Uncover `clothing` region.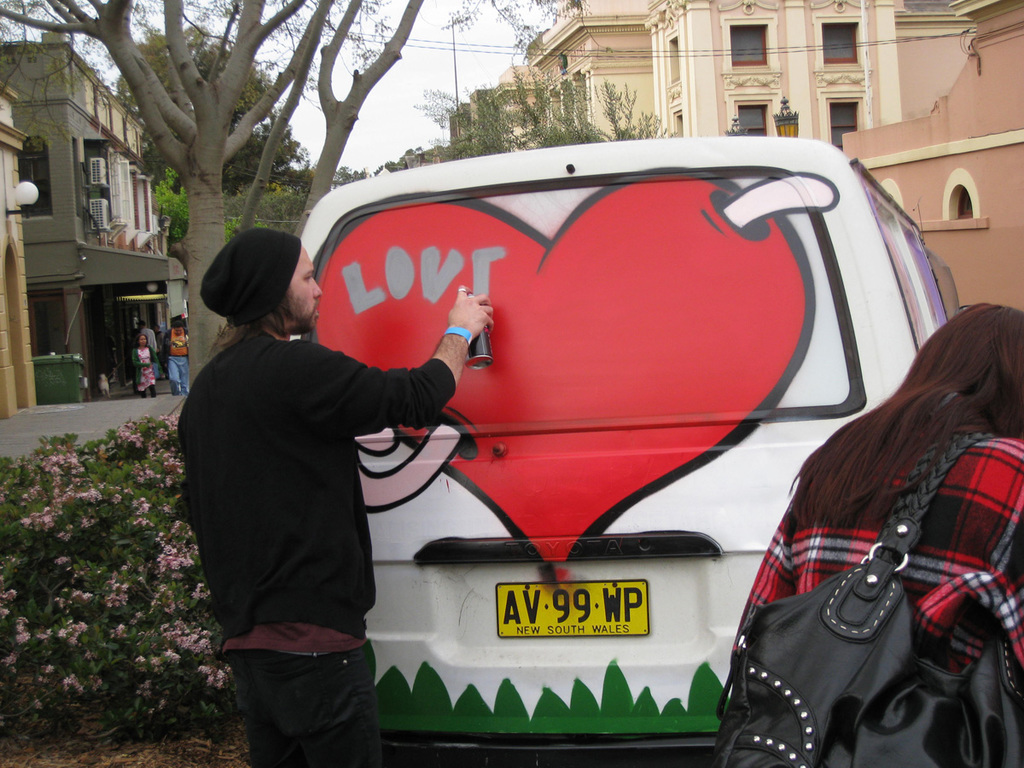
Uncovered: pyautogui.locateOnScreen(139, 328, 156, 347).
